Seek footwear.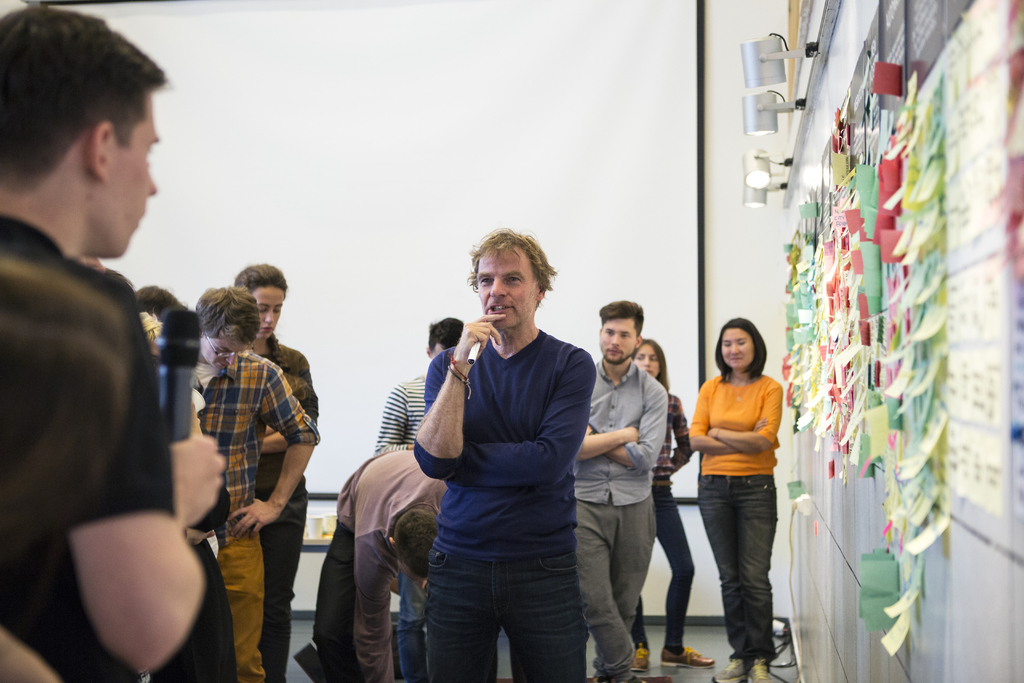
left=747, top=658, right=769, bottom=682.
